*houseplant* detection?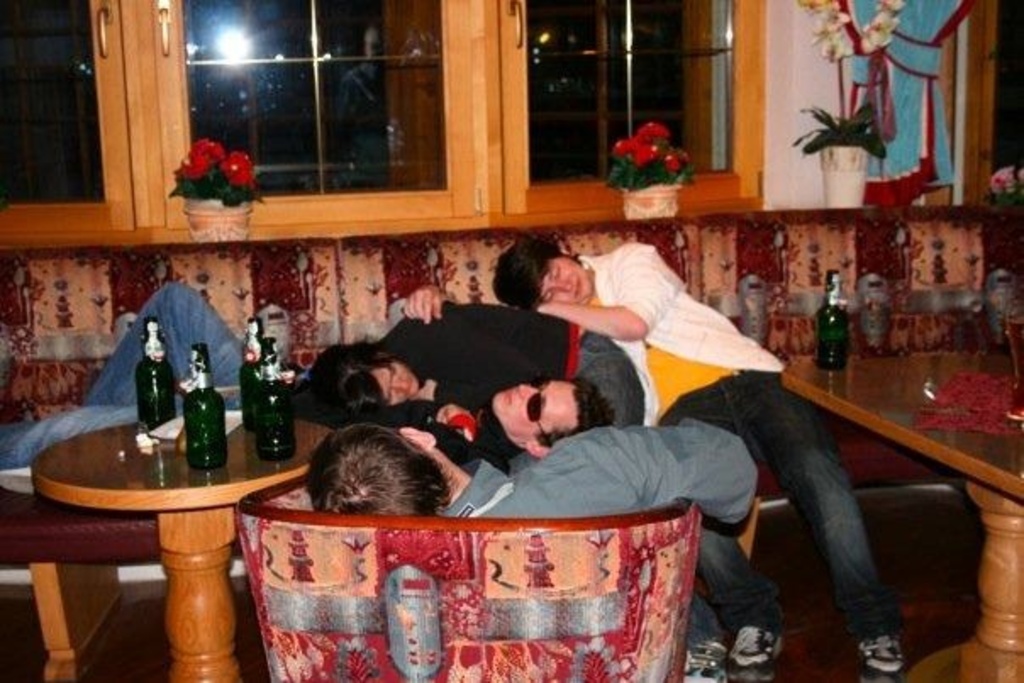
pyautogui.locateOnScreen(159, 134, 263, 247)
